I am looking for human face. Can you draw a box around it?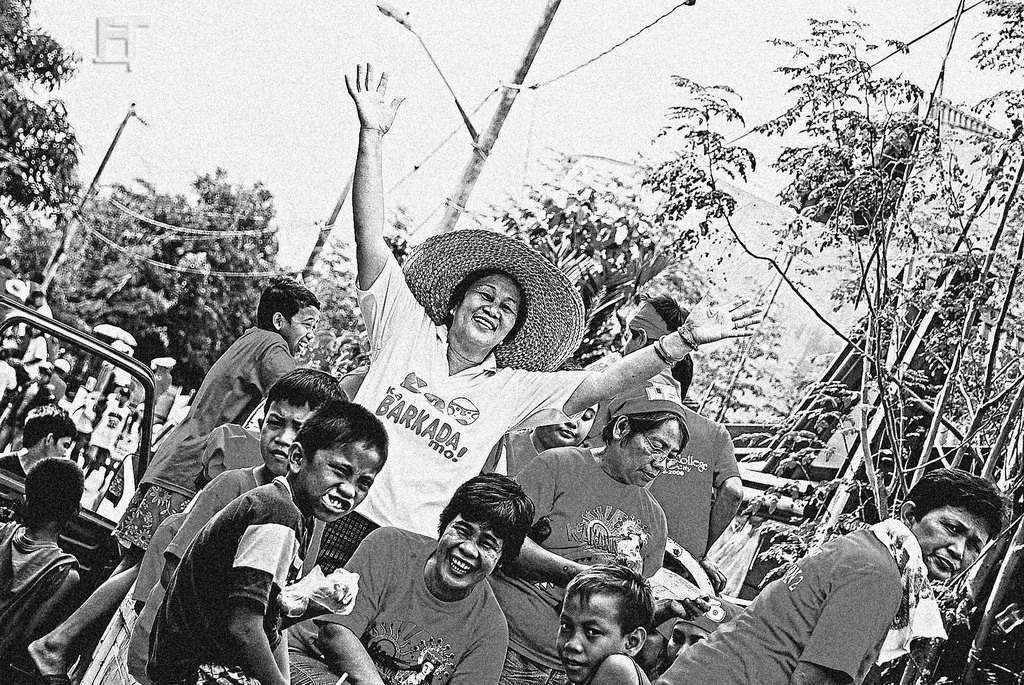
Sure, the bounding box is {"left": 262, "top": 398, "right": 316, "bottom": 475}.
